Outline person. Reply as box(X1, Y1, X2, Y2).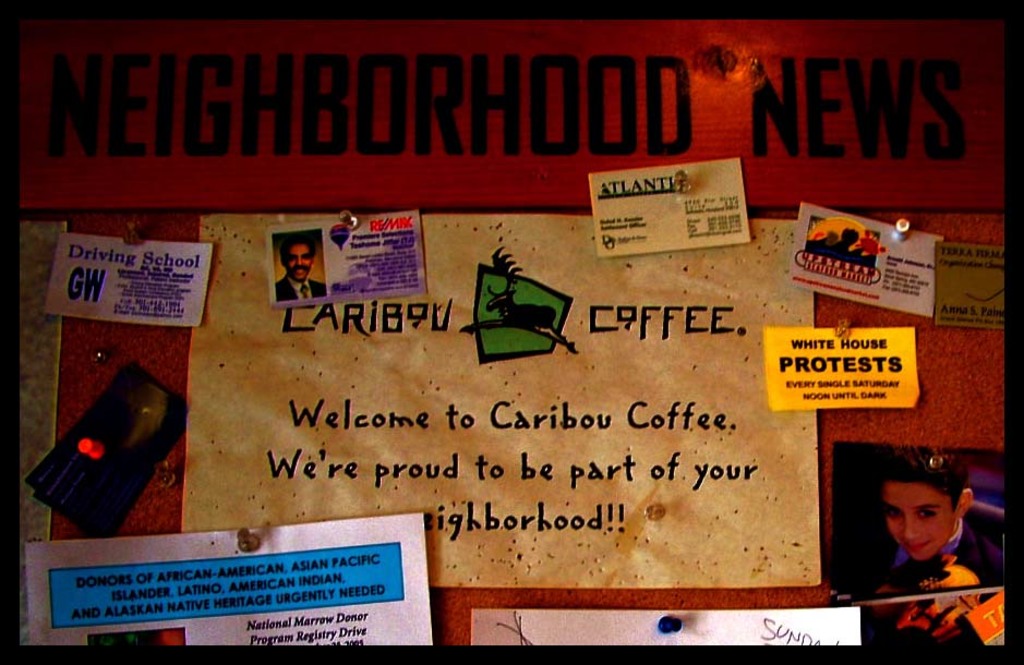
box(875, 450, 1003, 589).
